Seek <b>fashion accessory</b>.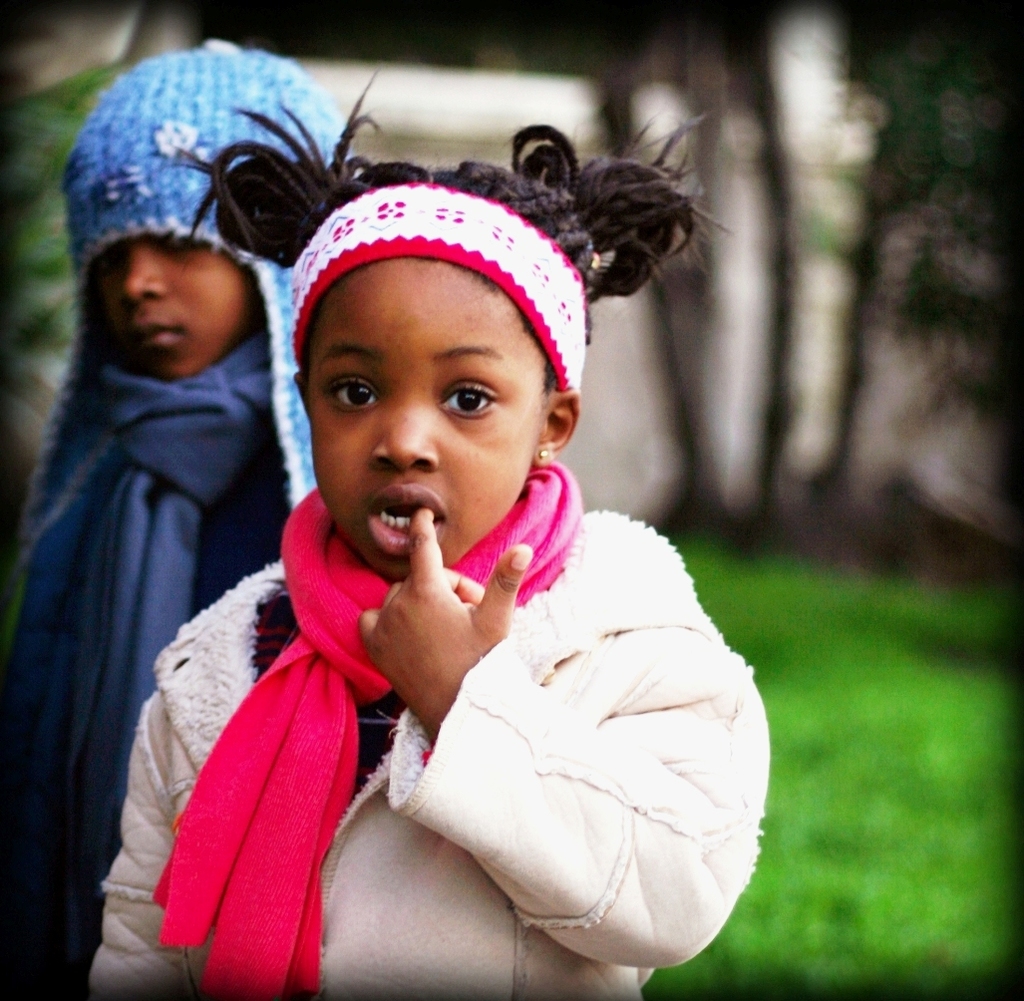
528:436:558:471.
